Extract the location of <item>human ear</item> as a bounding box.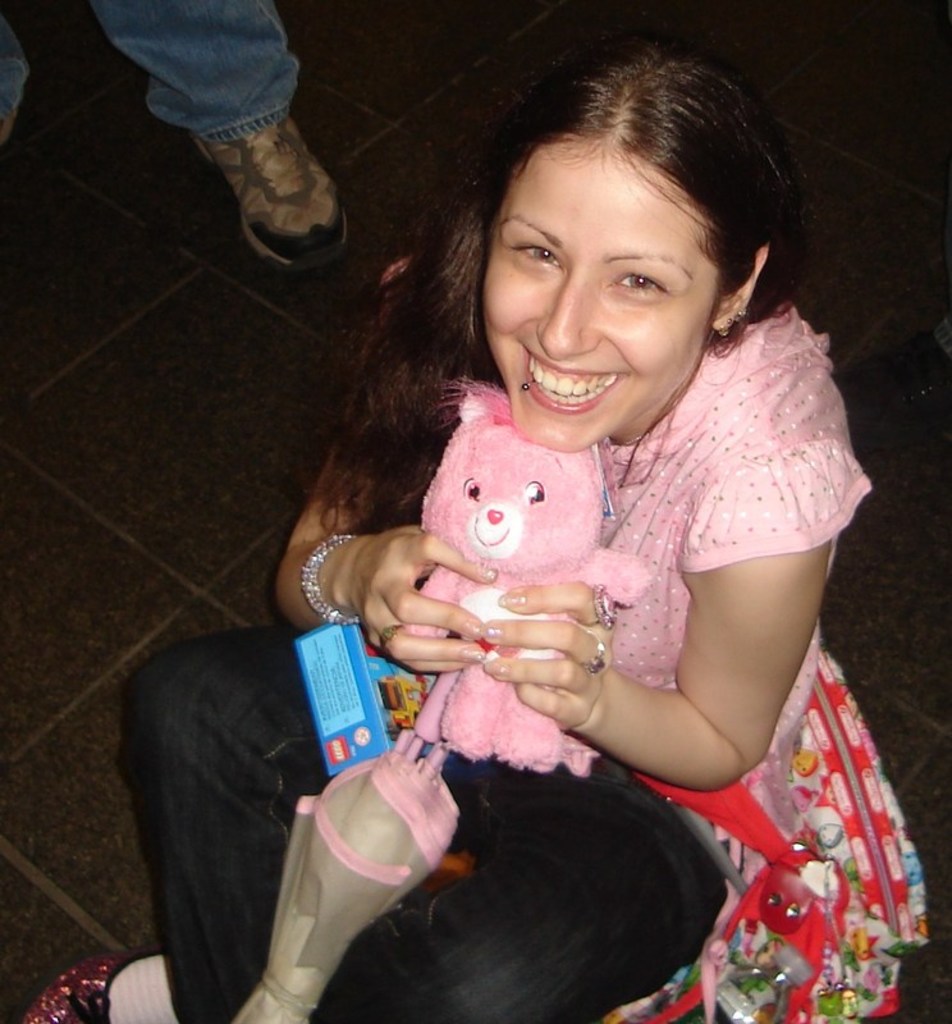
[709, 243, 768, 333].
